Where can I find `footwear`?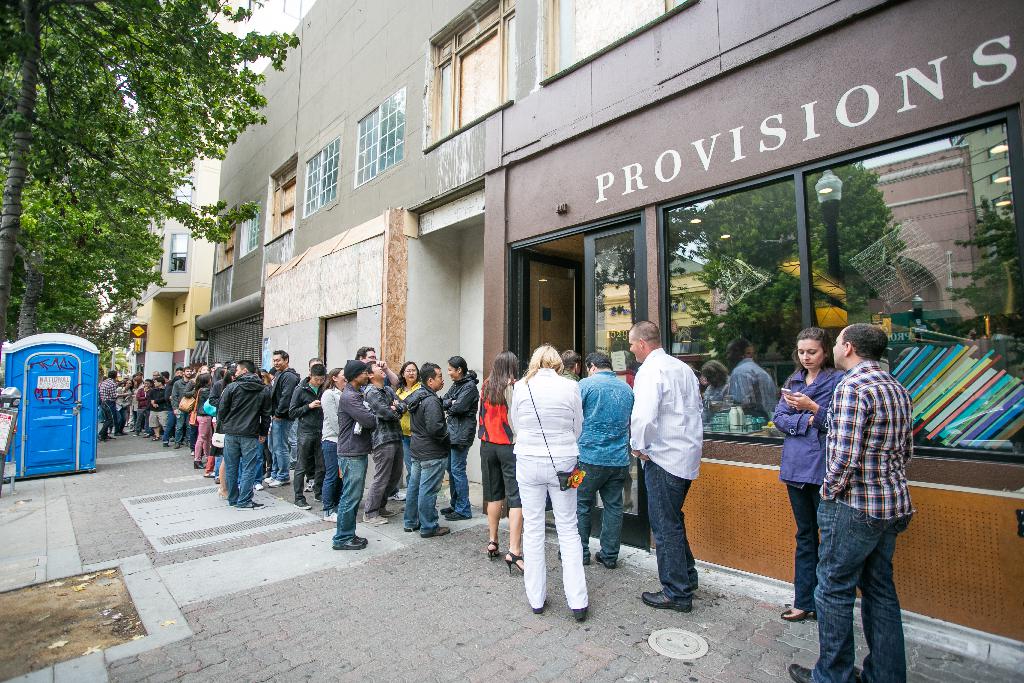
You can find it at <box>641,585,694,614</box>.
